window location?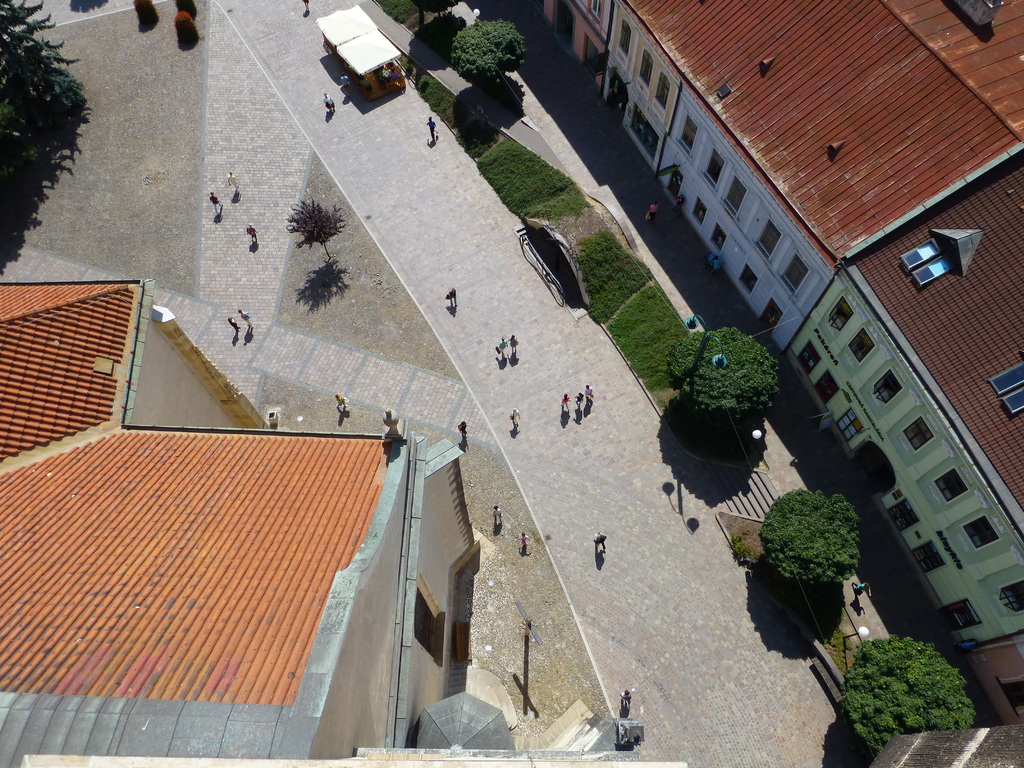
BBox(582, 0, 604, 26)
